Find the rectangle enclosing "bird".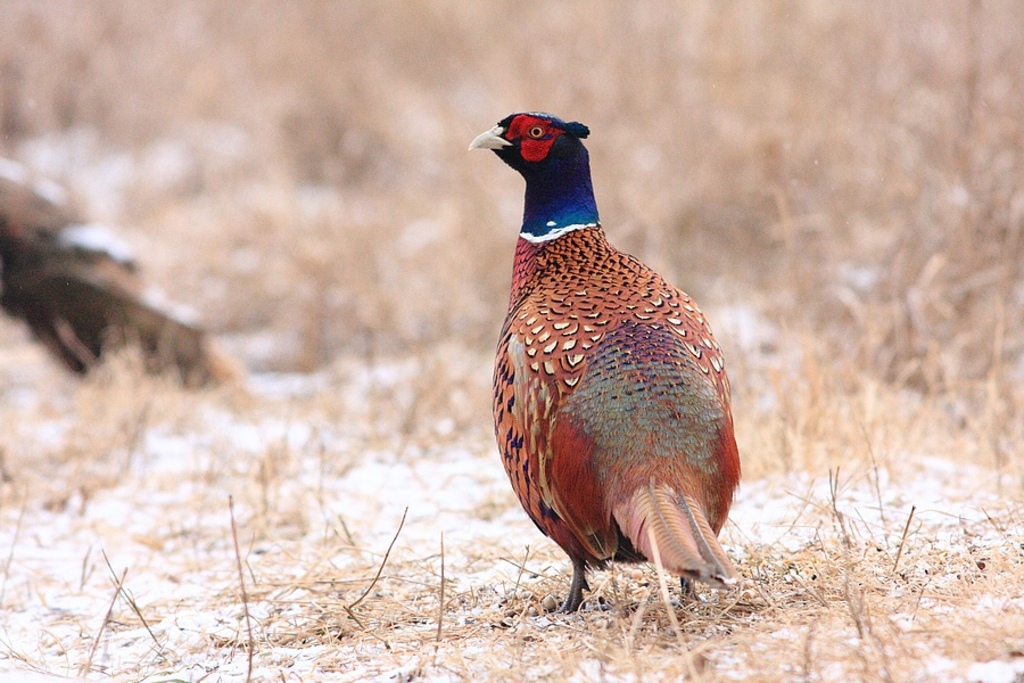
left=492, top=112, right=744, bottom=622.
